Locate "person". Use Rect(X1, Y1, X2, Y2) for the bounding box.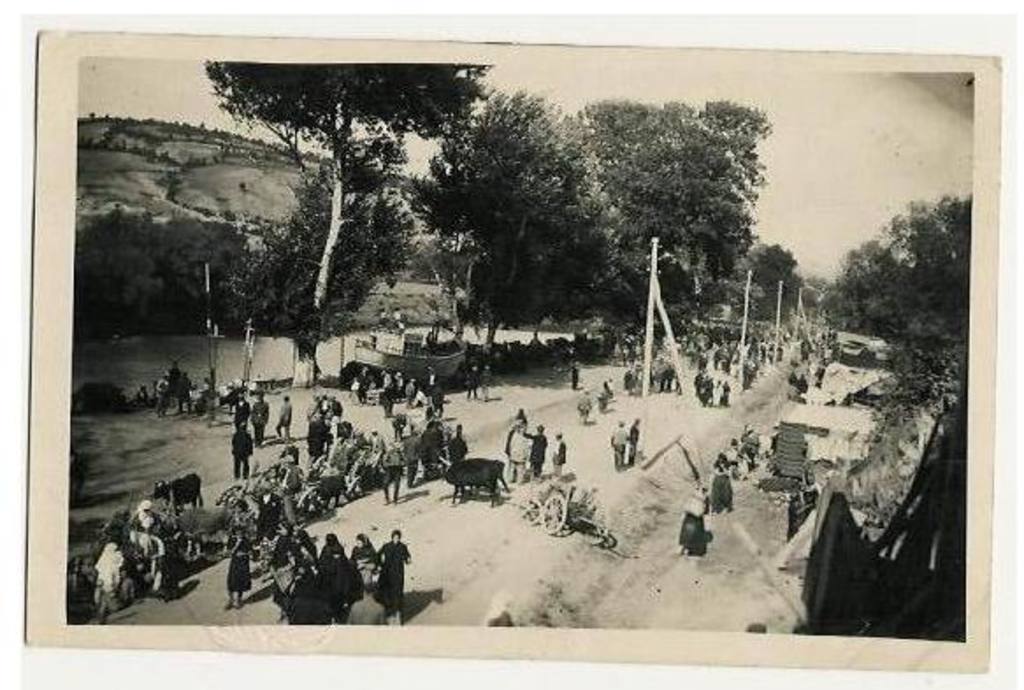
Rect(260, 455, 300, 534).
